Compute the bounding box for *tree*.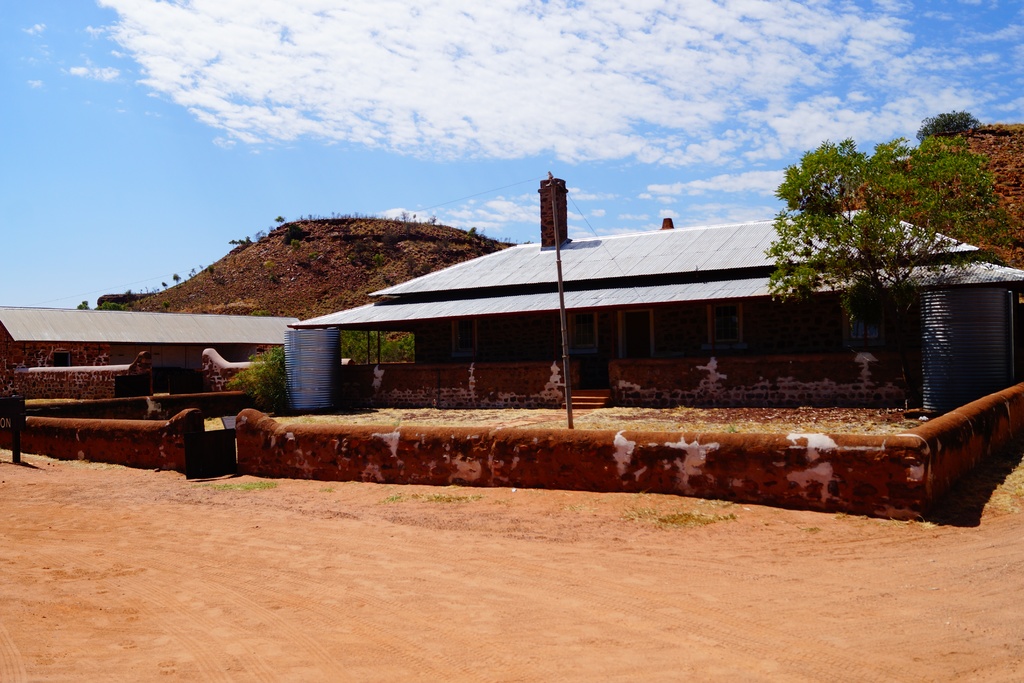
box=[761, 136, 1023, 406].
